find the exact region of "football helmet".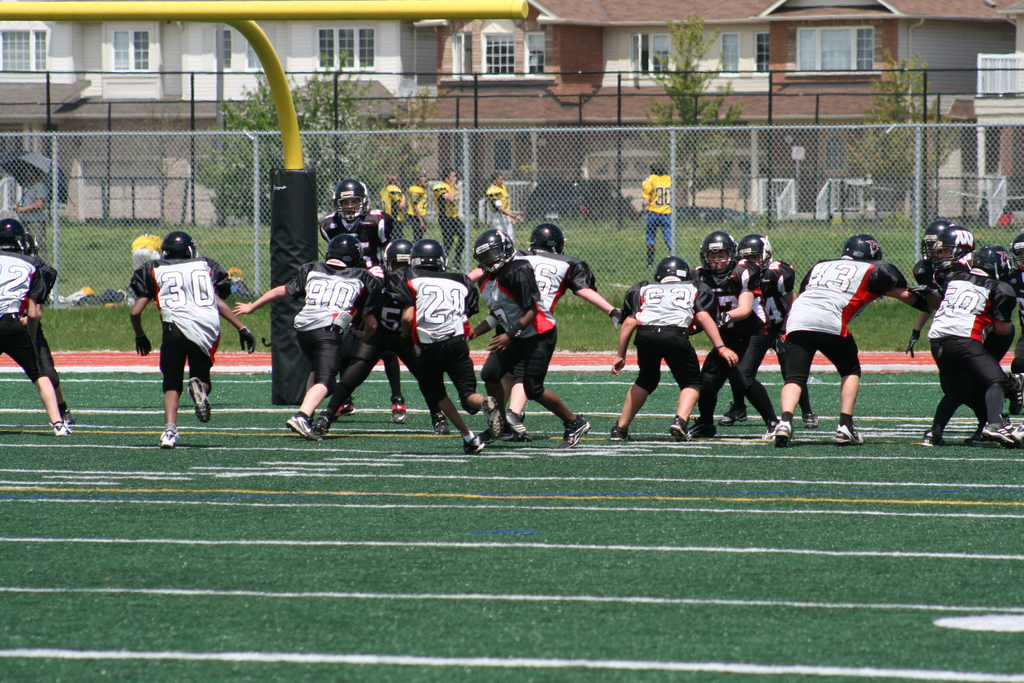
Exact region: 706,224,740,285.
